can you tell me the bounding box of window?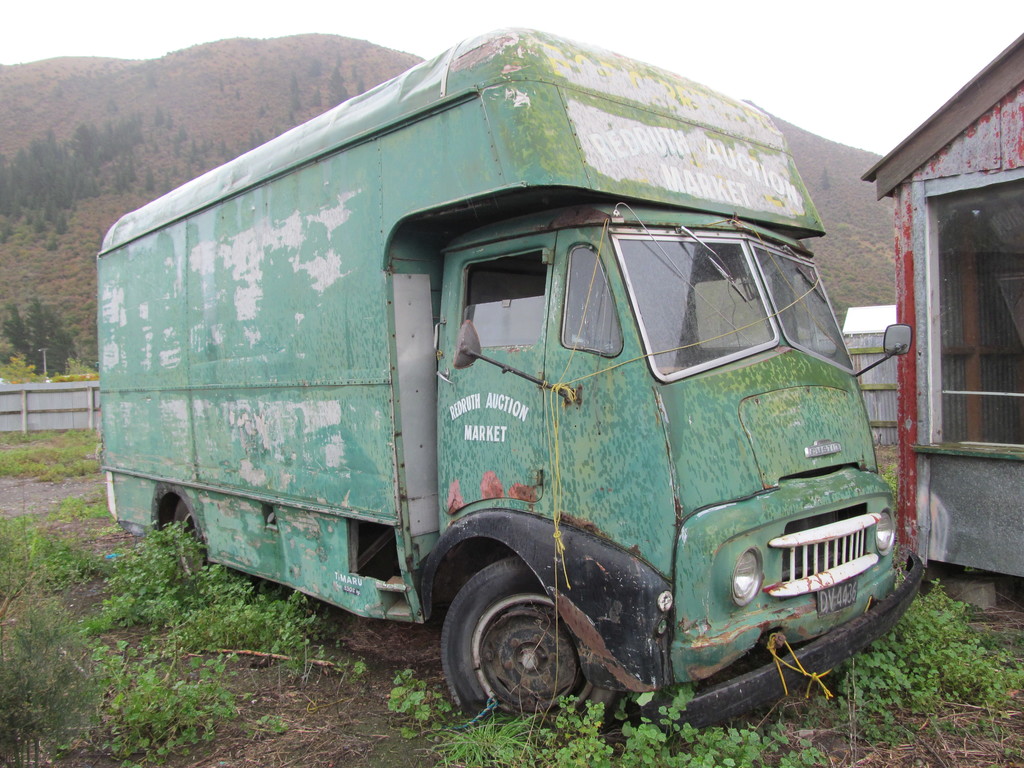
x1=752 y1=241 x2=852 y2=374.
